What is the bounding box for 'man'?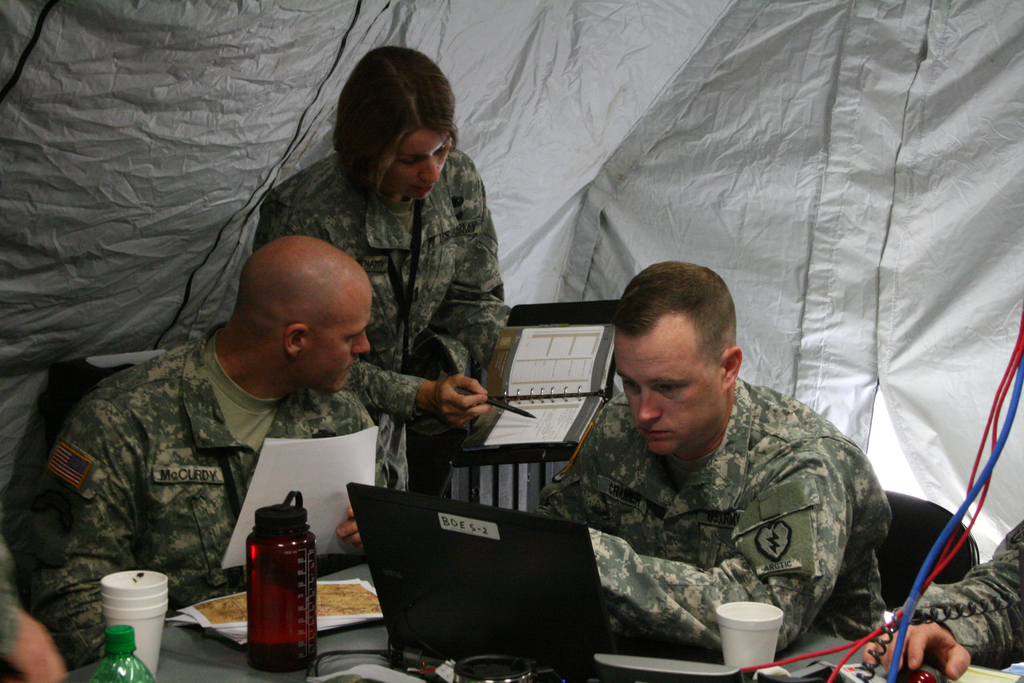
l=35, t=160, r=524, b=621.
